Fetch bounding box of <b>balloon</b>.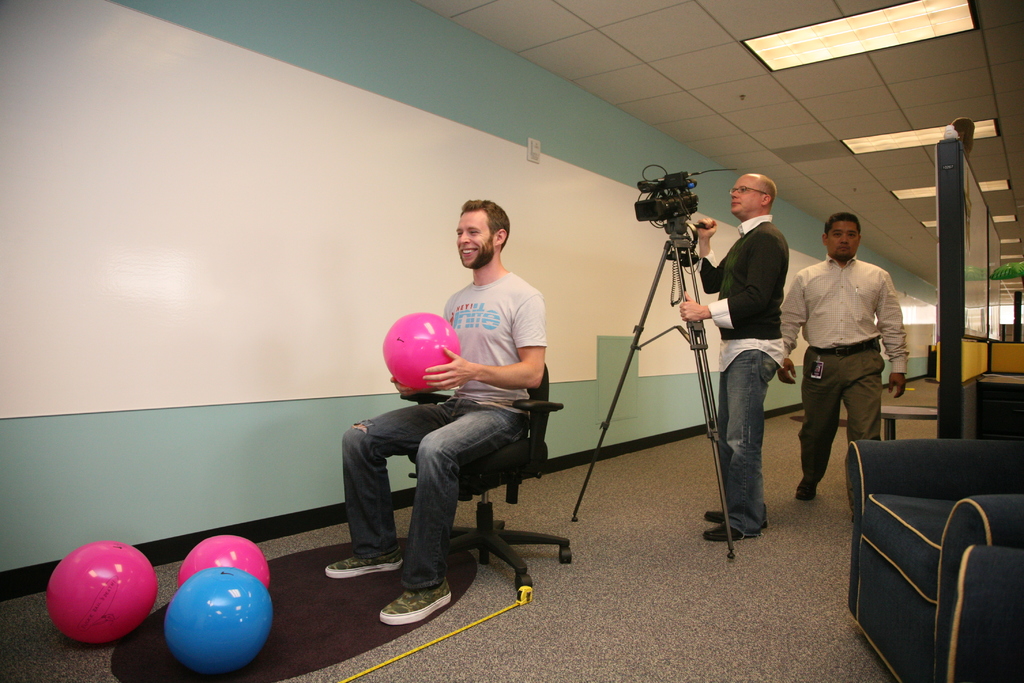
Bbox: <region>48, 538, 164, 652</region>.
